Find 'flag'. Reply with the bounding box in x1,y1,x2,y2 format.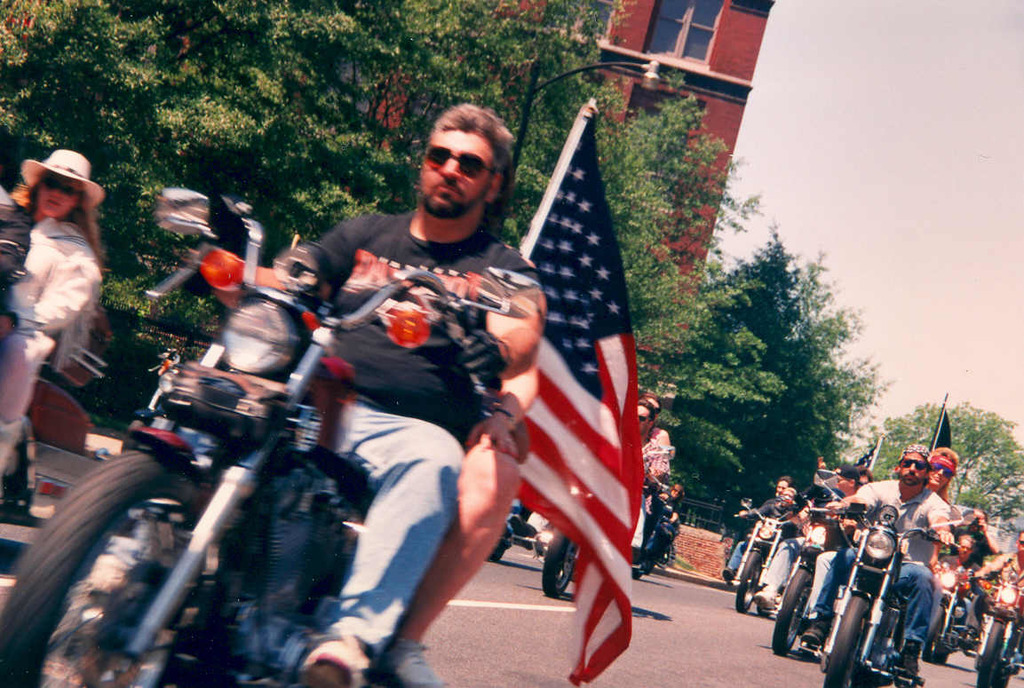
496,47,647,679.
